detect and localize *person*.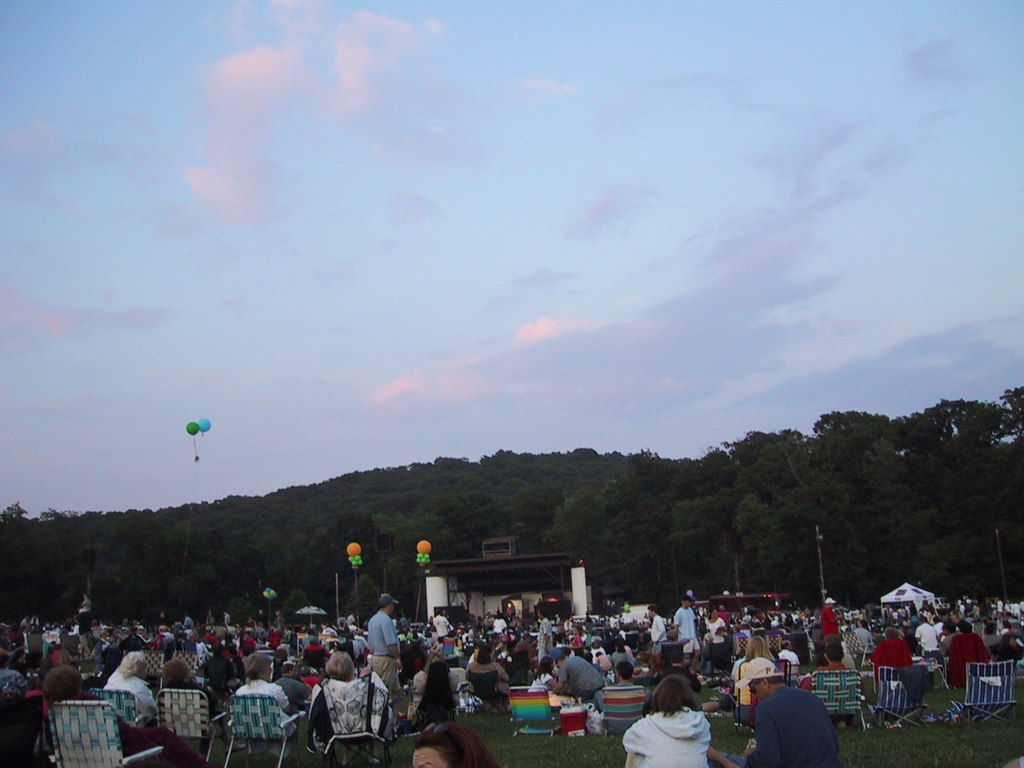
Localized at detection(241, 652, 289, 759).
